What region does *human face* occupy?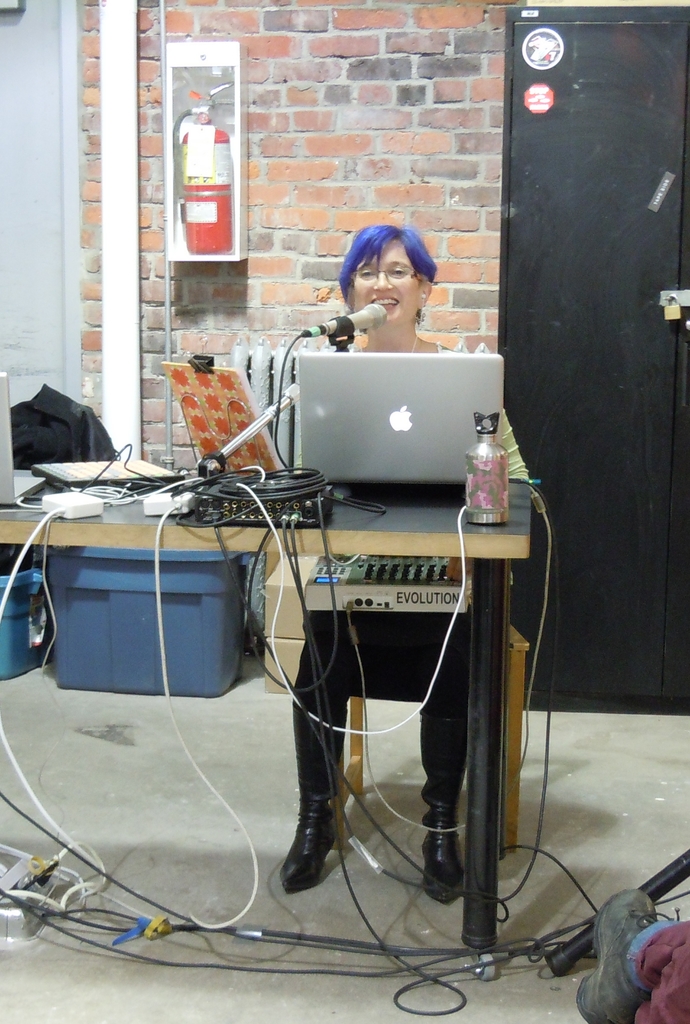
<bbox>344, 239, 429, 337</bbox>.
